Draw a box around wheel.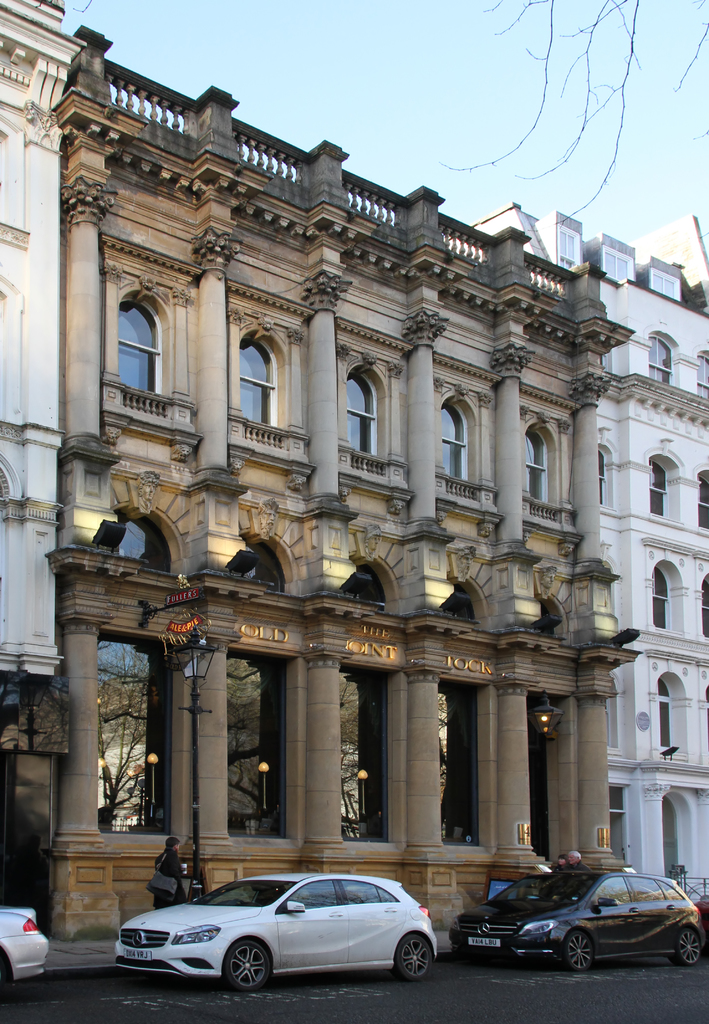
l=394, t=936, r=434, b=972.
